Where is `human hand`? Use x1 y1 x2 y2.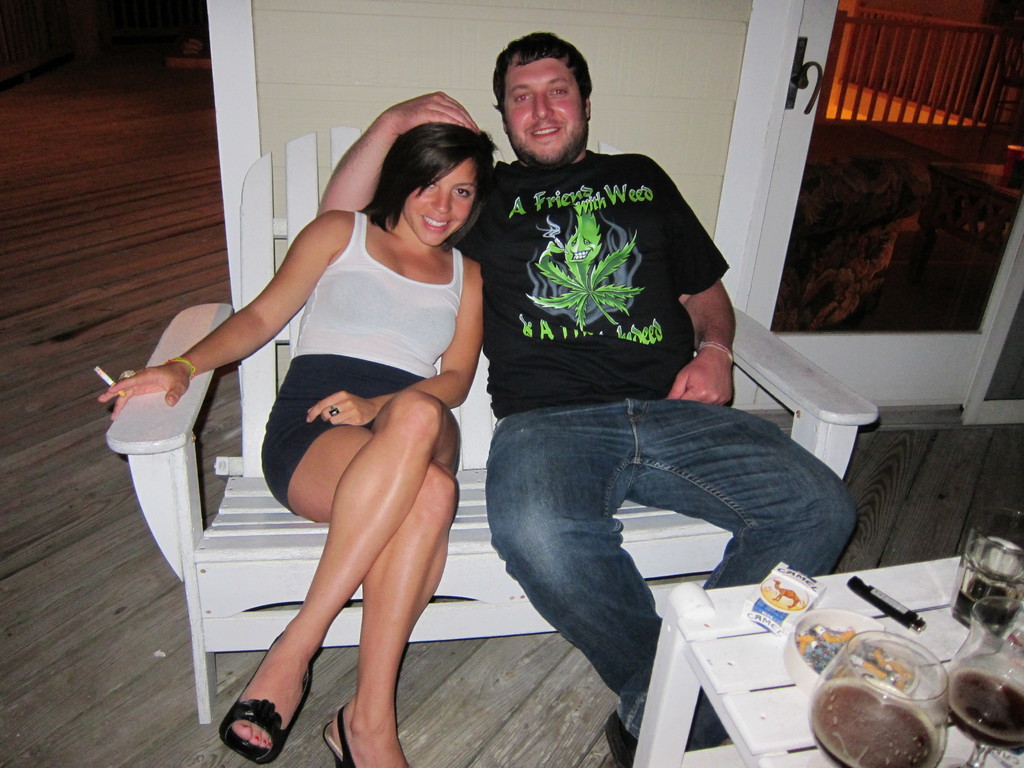
390 90 482 135.
